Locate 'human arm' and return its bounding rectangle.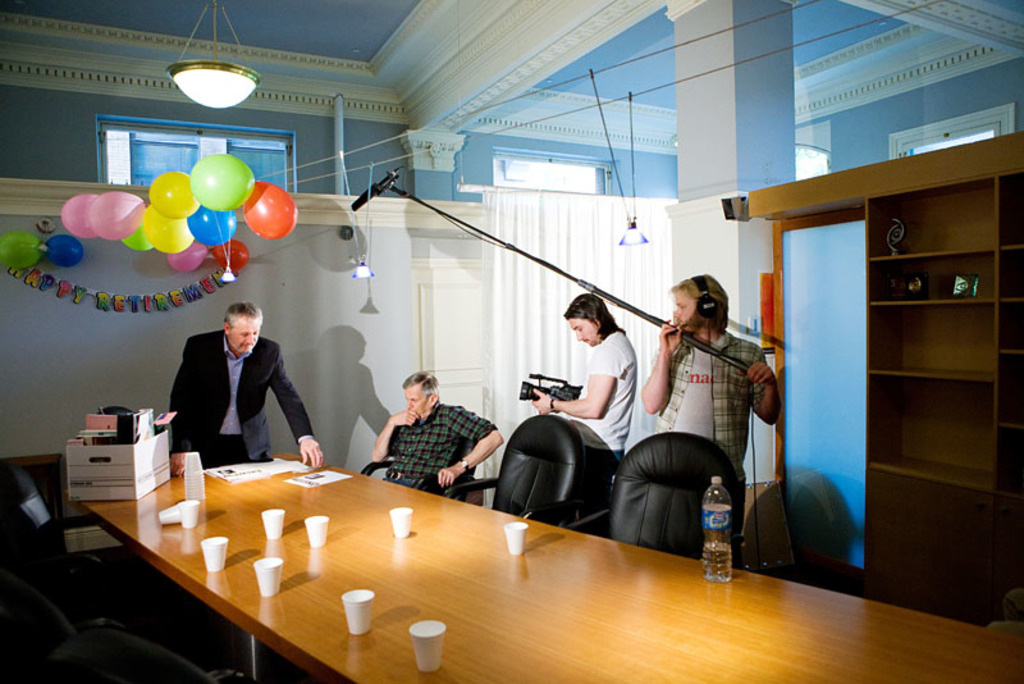
bbox=[745, 350, 778, 427].
